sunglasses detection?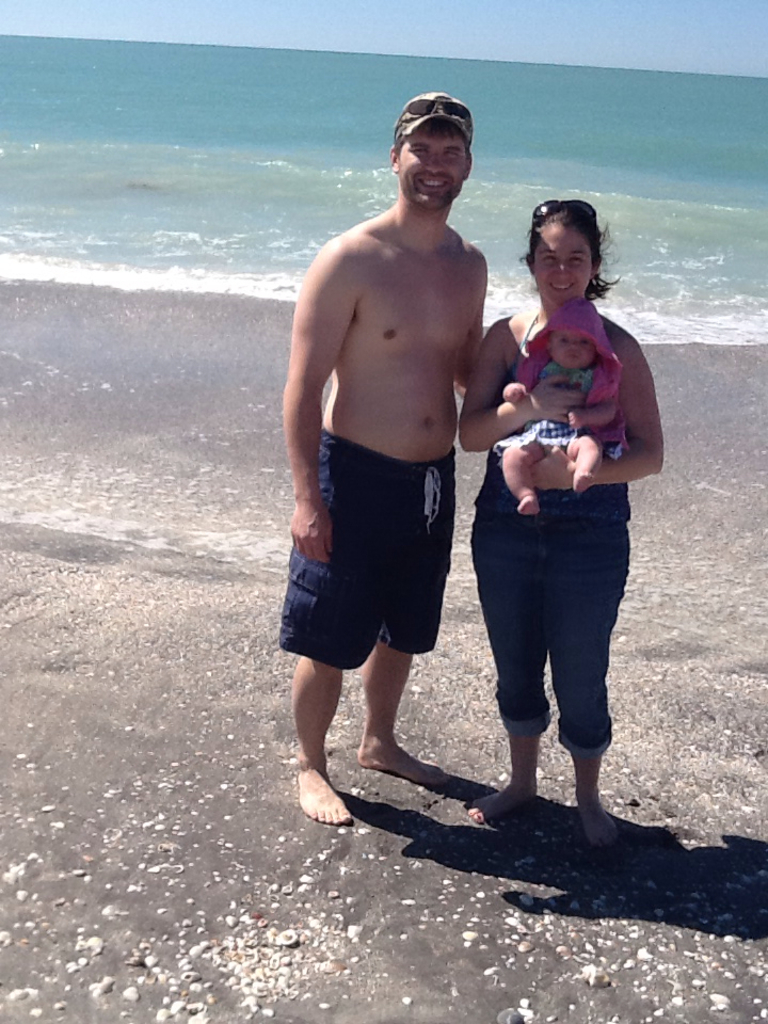
<bbox>393, 97, 473, 134</bbox>
